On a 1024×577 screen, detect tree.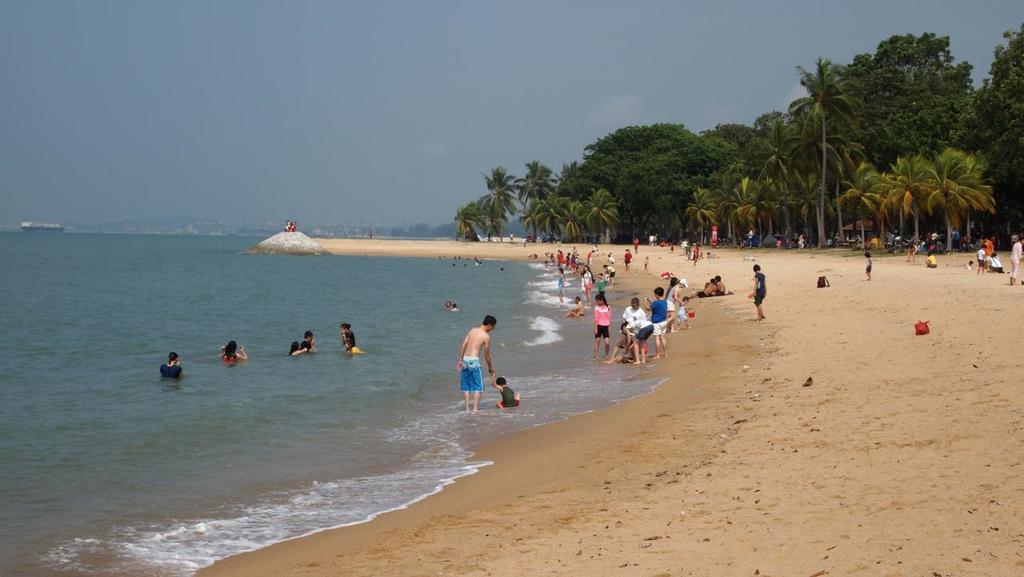
pyautogui.locateOnScreen(759, 112, 803, 234).
